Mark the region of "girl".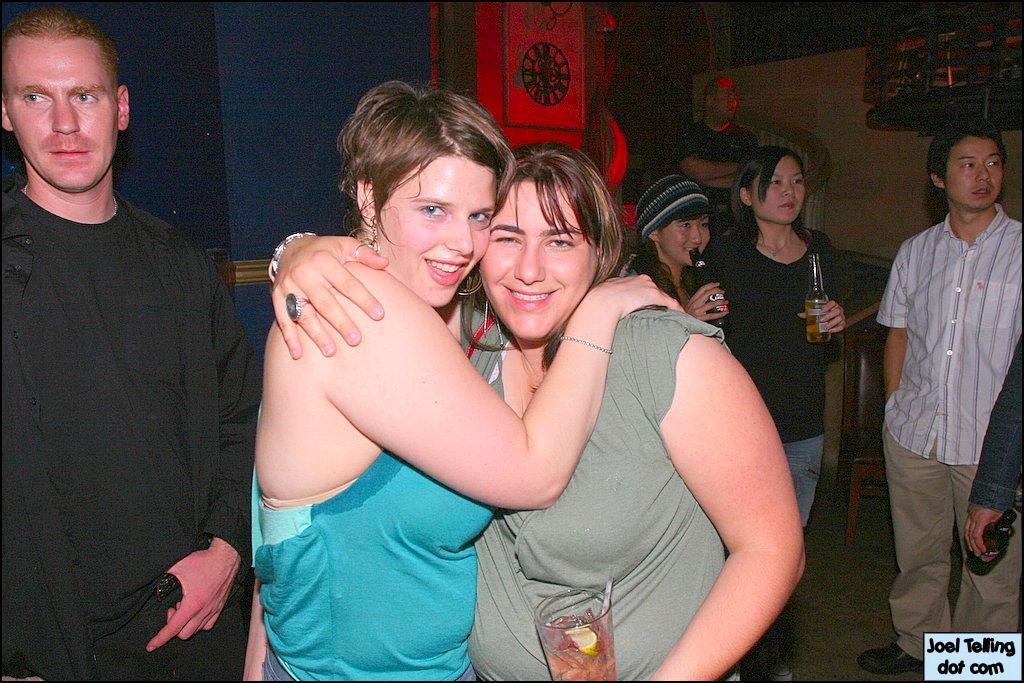
Region: rect(619, 165, 729, 328).
